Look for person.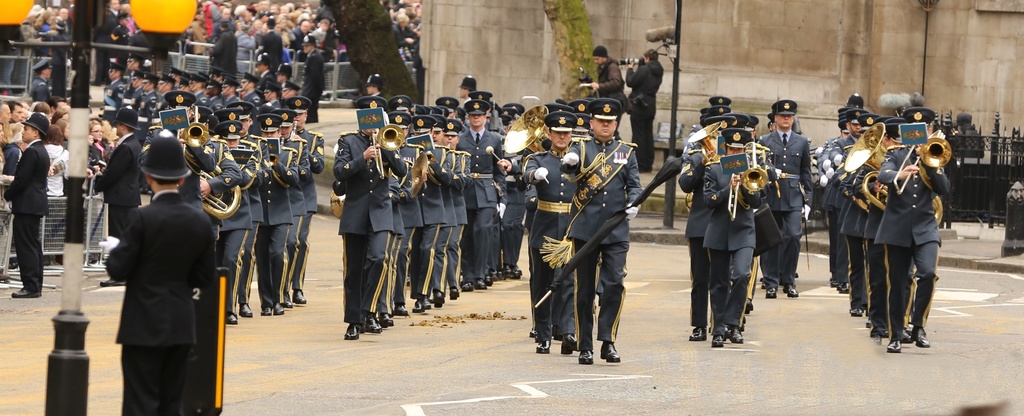
Found: x1=554, y1=97, x2=644, y2=365.
